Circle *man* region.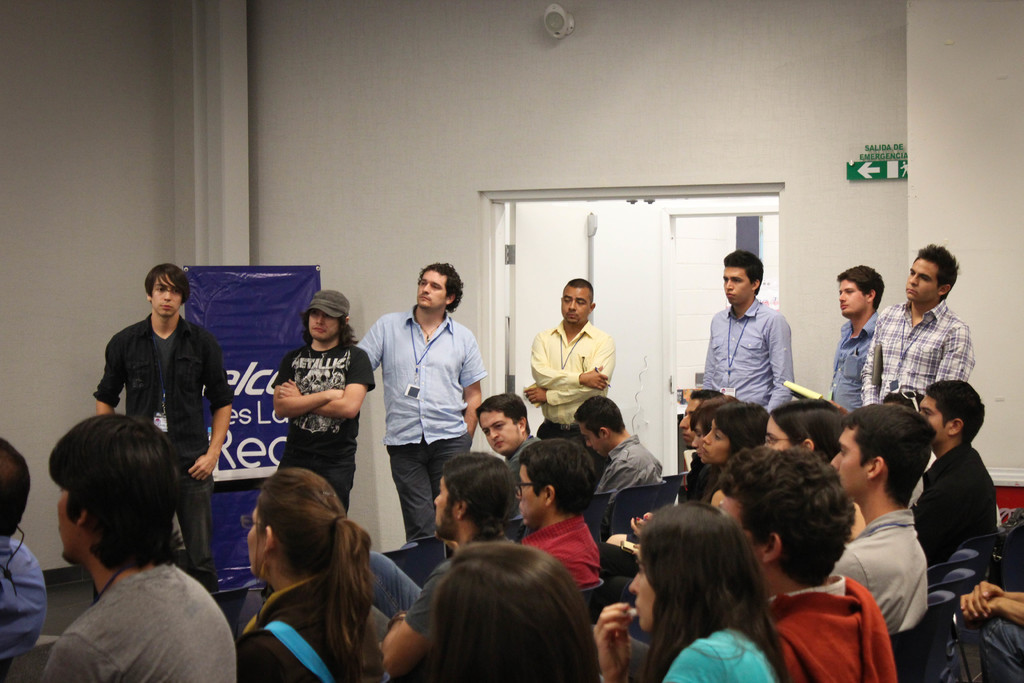
Region: 5,415,237,682.
